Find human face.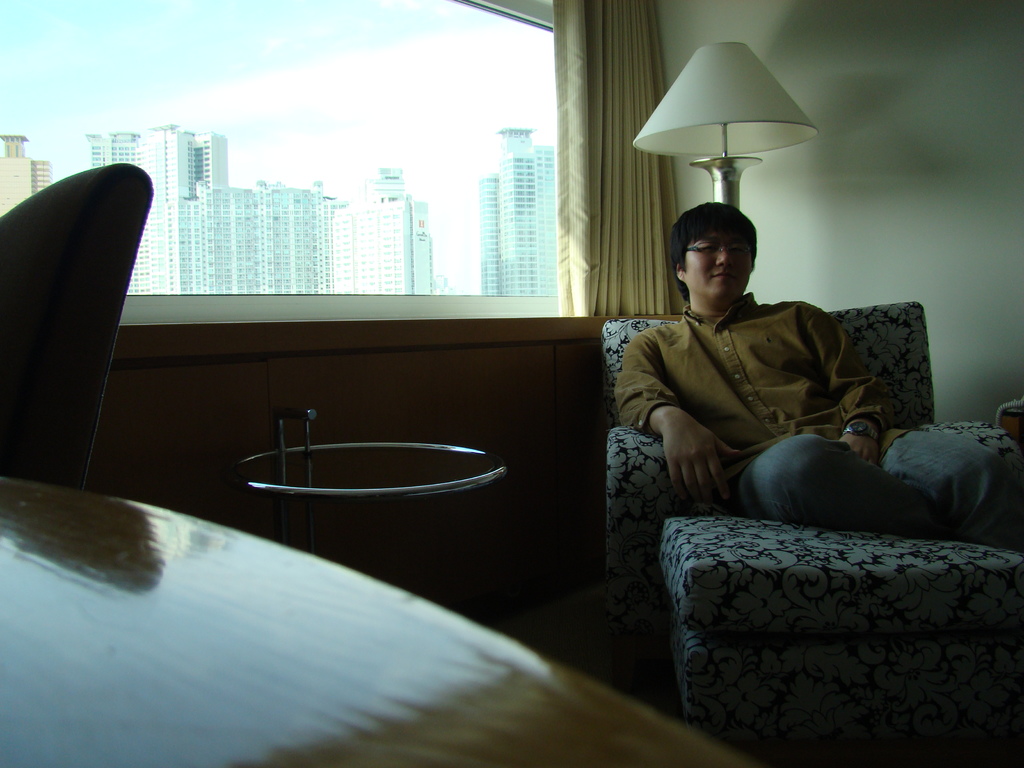
crop(681, 224, 755, 311).
